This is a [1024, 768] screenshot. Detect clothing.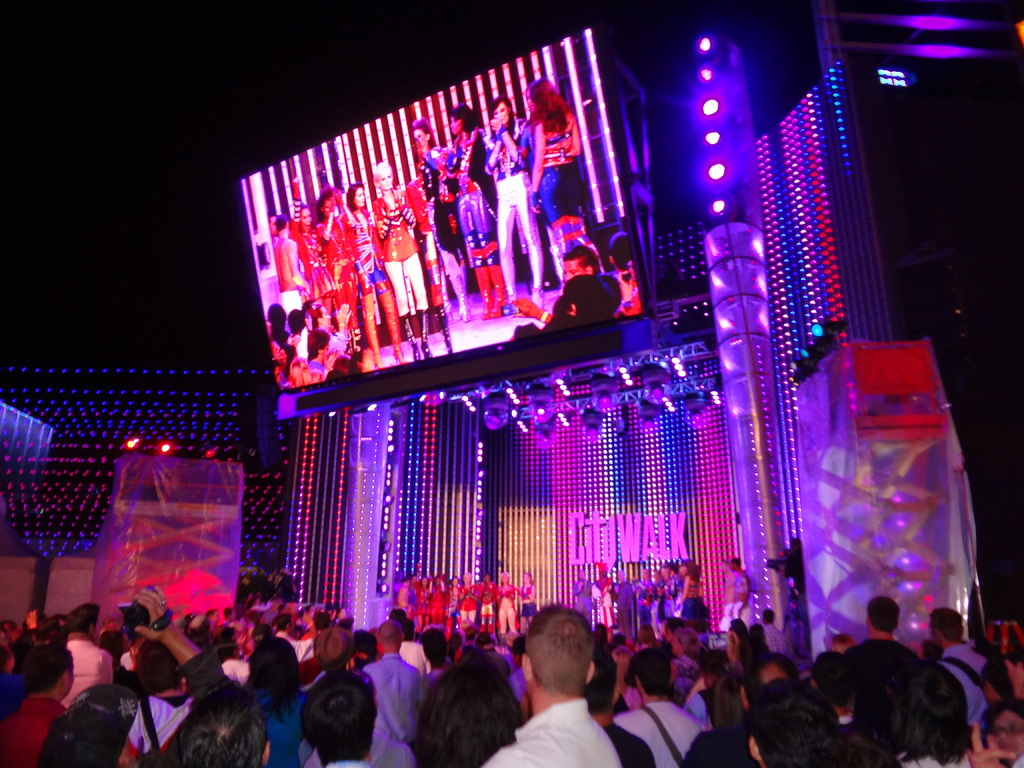
box=[56, 630, 120, 714].
